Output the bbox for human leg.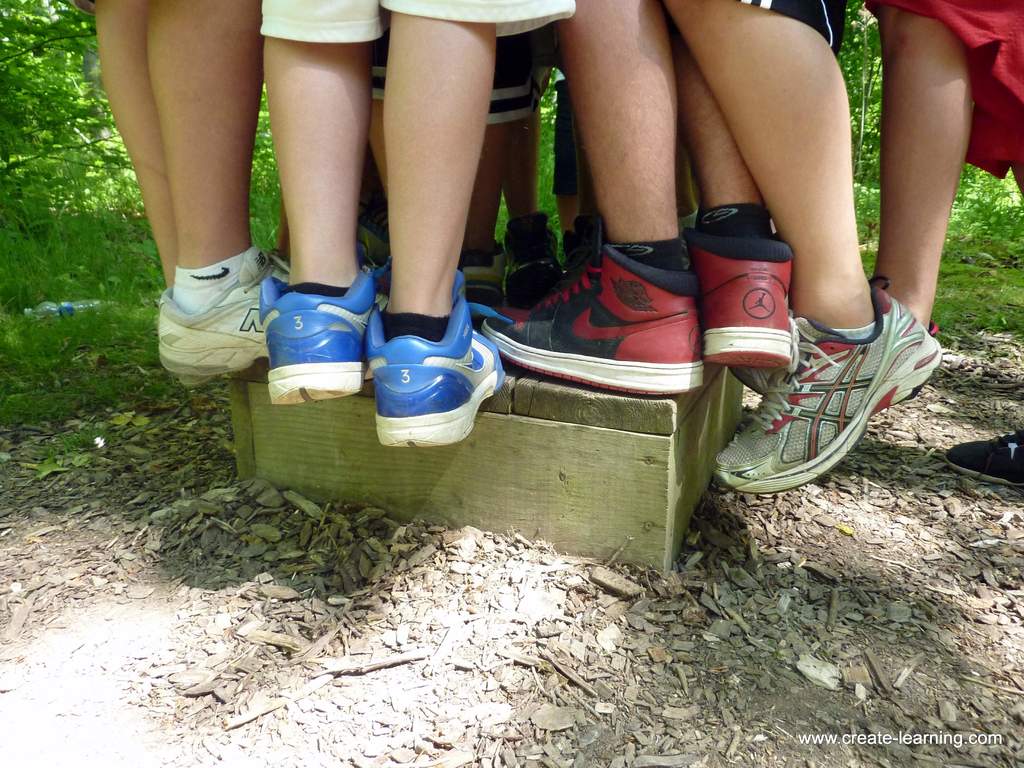
168 0 265 371.
